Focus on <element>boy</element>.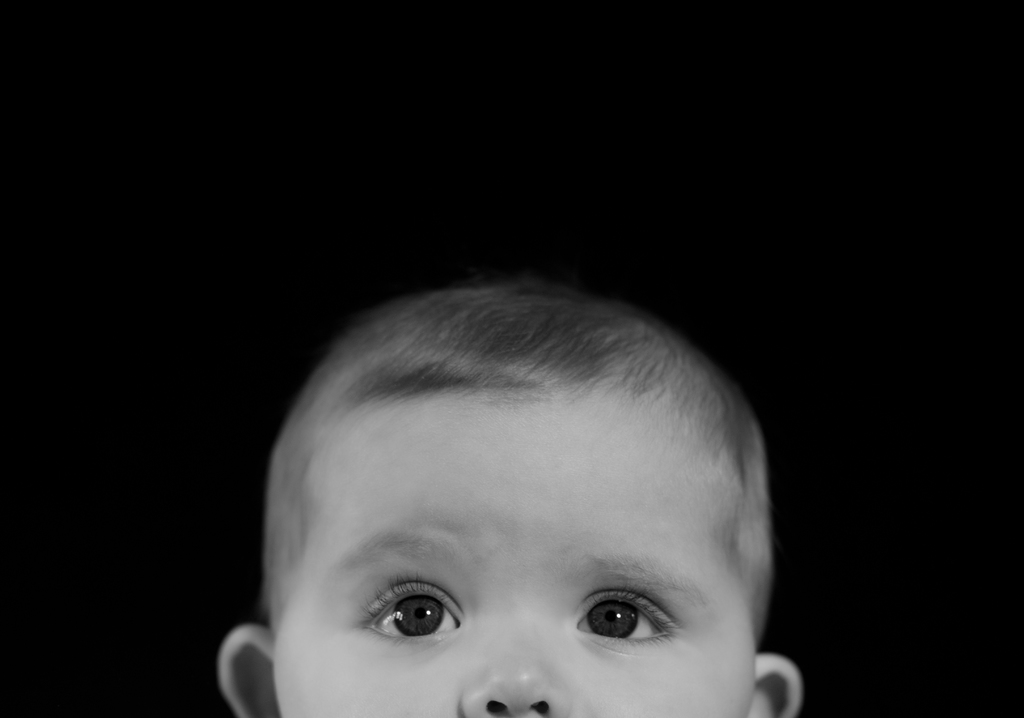
Focused at <bbox>138, 224, 855, 717</bbox>.
